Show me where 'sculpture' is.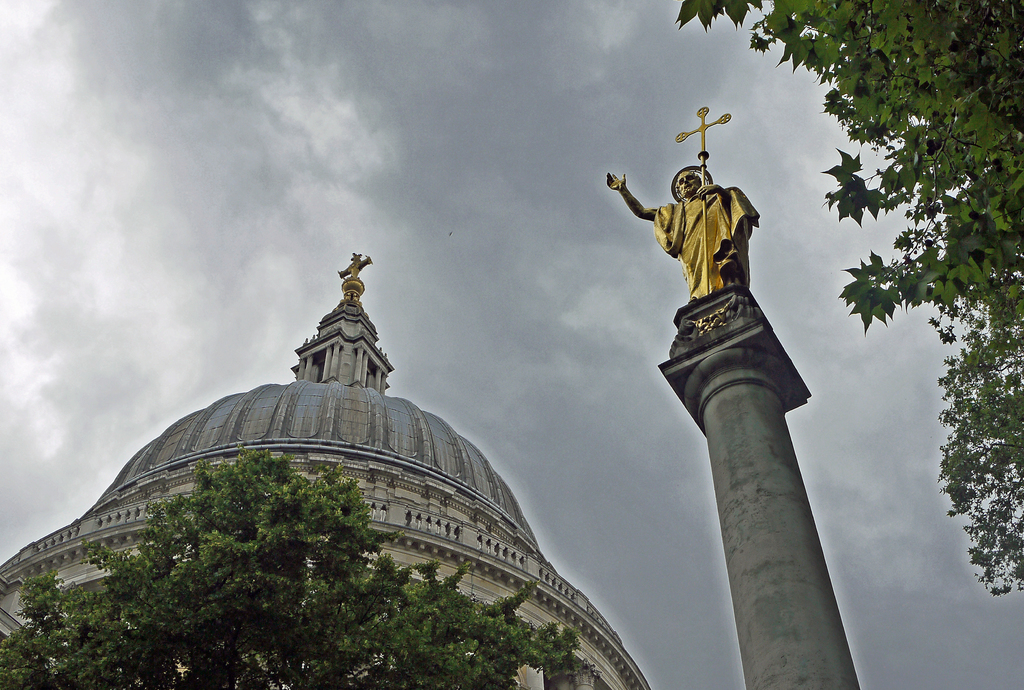
'sculpture' is at box(338, 252, 372, 294).
